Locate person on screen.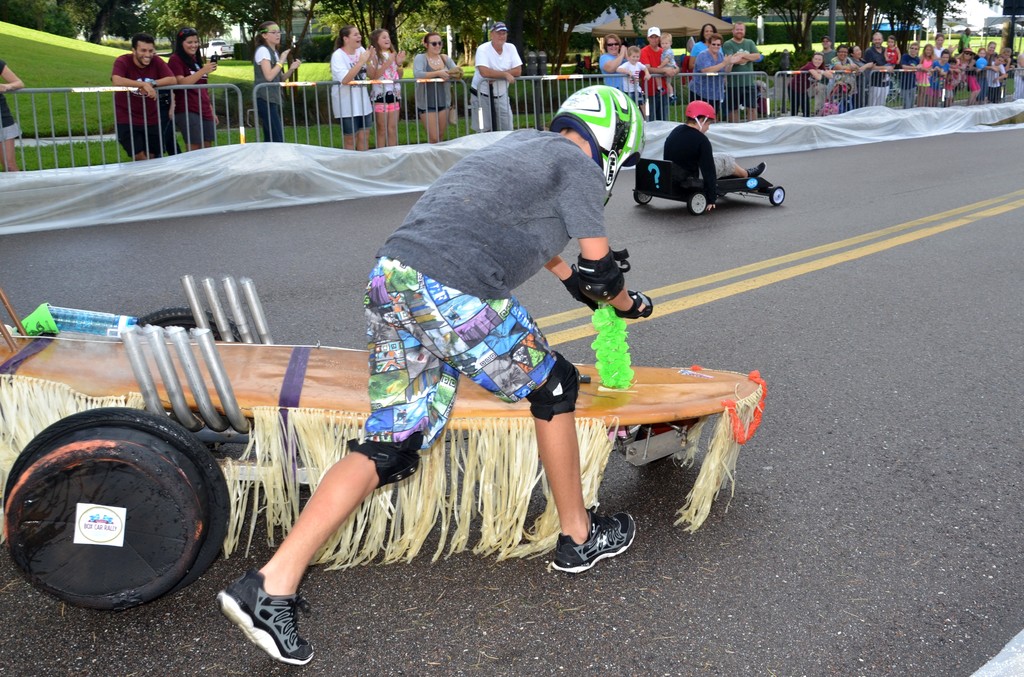
On screen at left=460, top=25, right=518, bottom=114.
